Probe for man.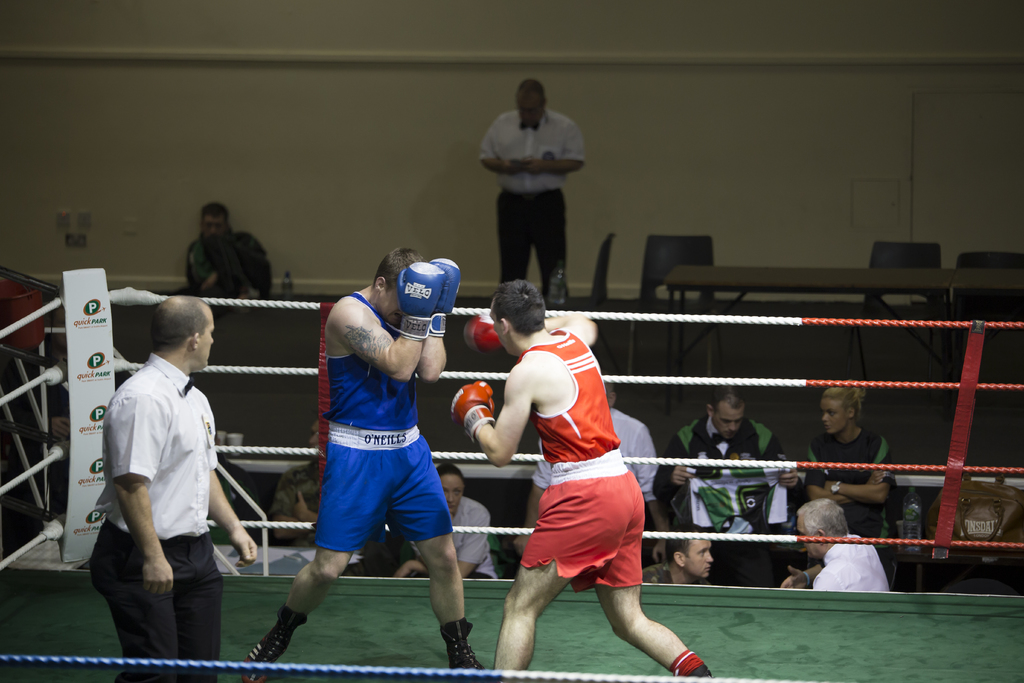
Probe result: <box>470,71,602,318</box>.
